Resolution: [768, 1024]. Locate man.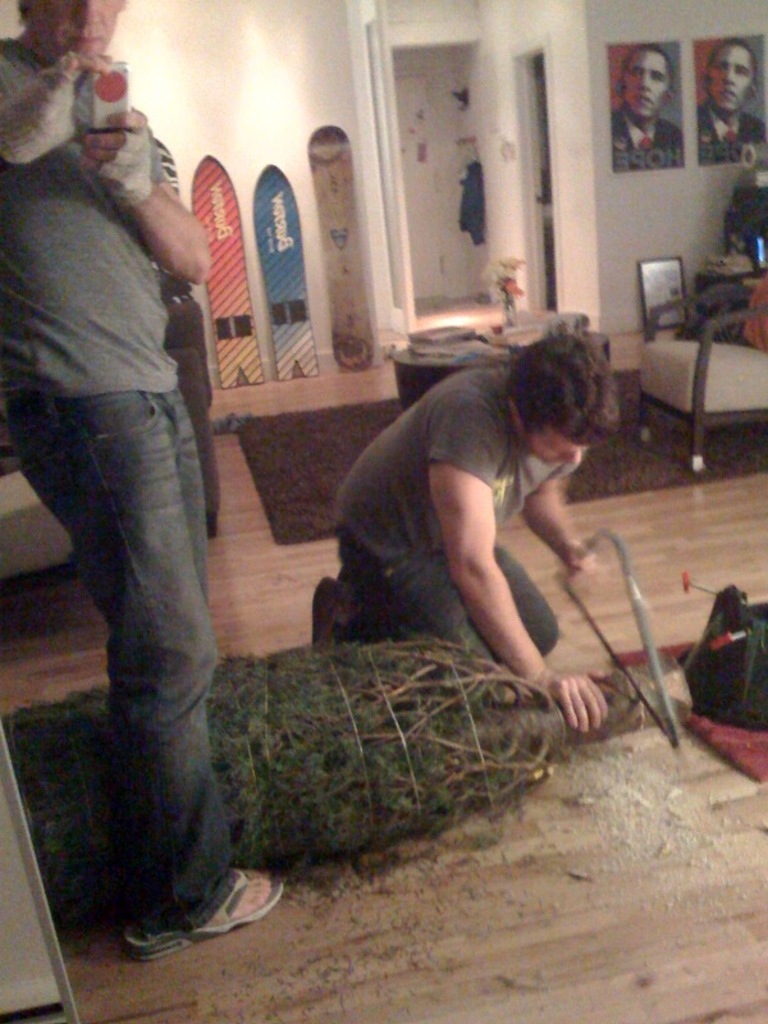
bbox(694, 41, 767, 164).
